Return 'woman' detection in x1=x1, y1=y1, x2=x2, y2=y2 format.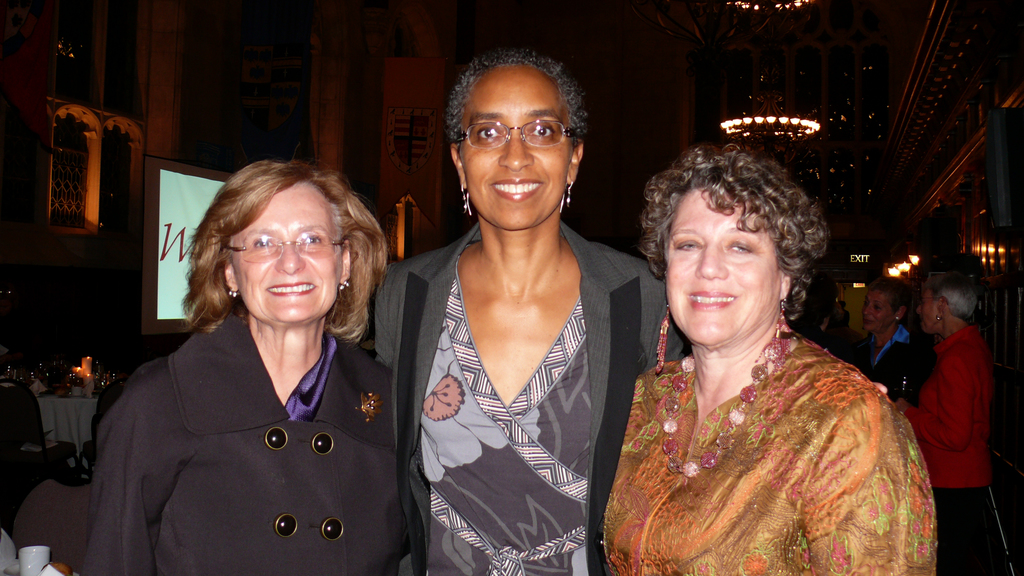
x1=598, y1=138, x2=935, y2=575.
